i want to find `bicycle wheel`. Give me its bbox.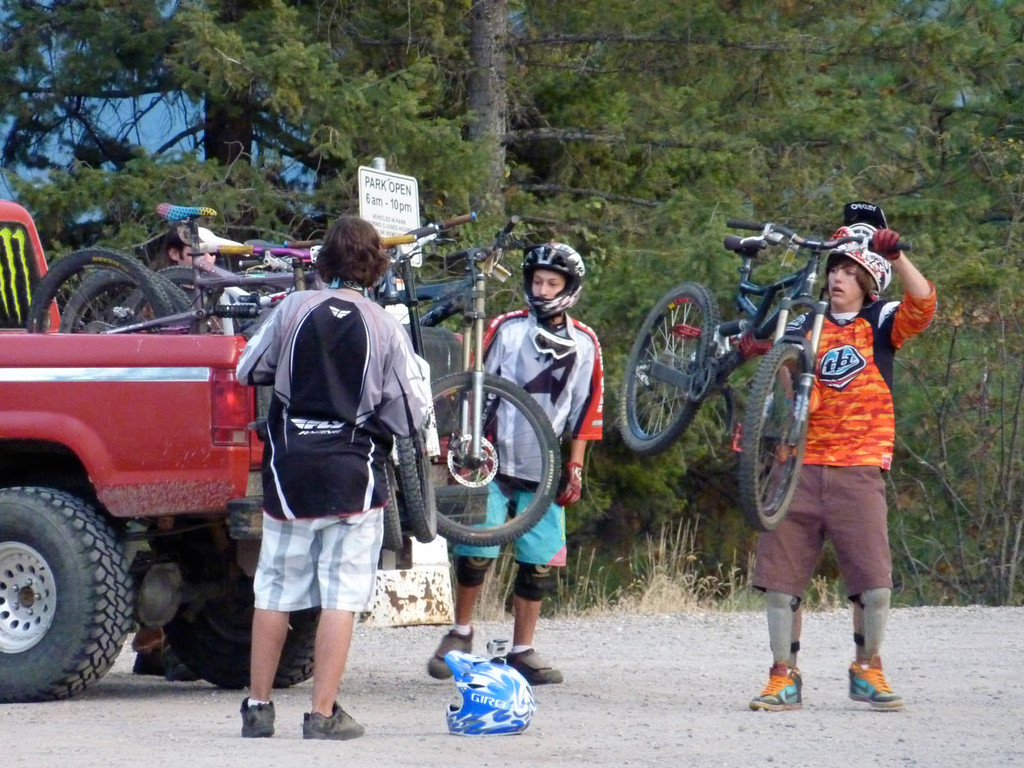
(396, 436, 438, 549).
